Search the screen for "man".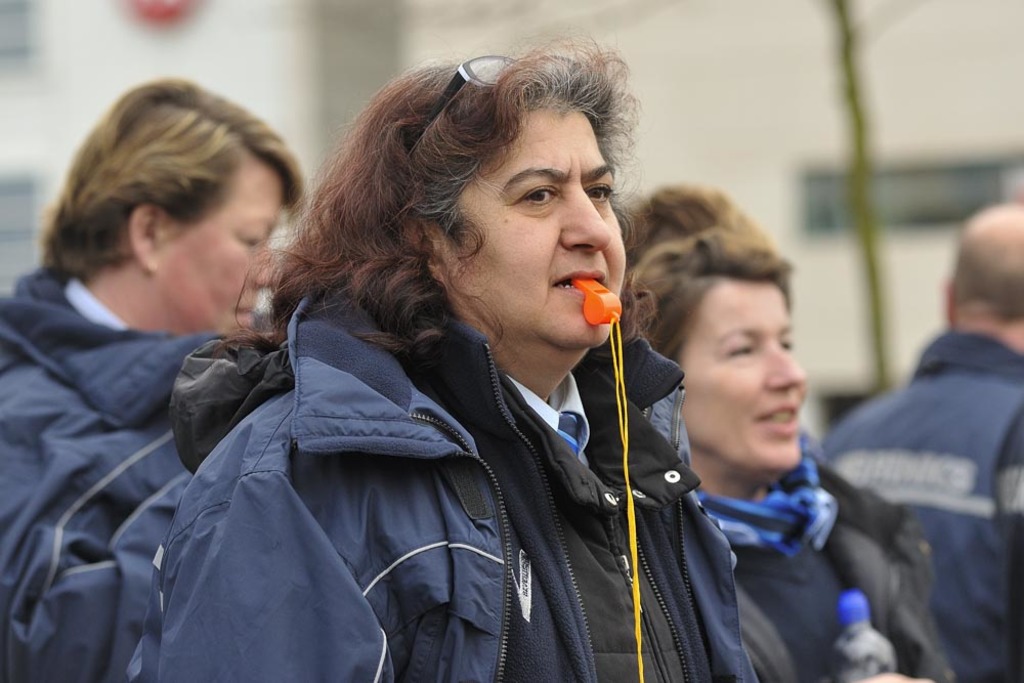
Found at (left=0, top=78, right=306, bottom=682).
